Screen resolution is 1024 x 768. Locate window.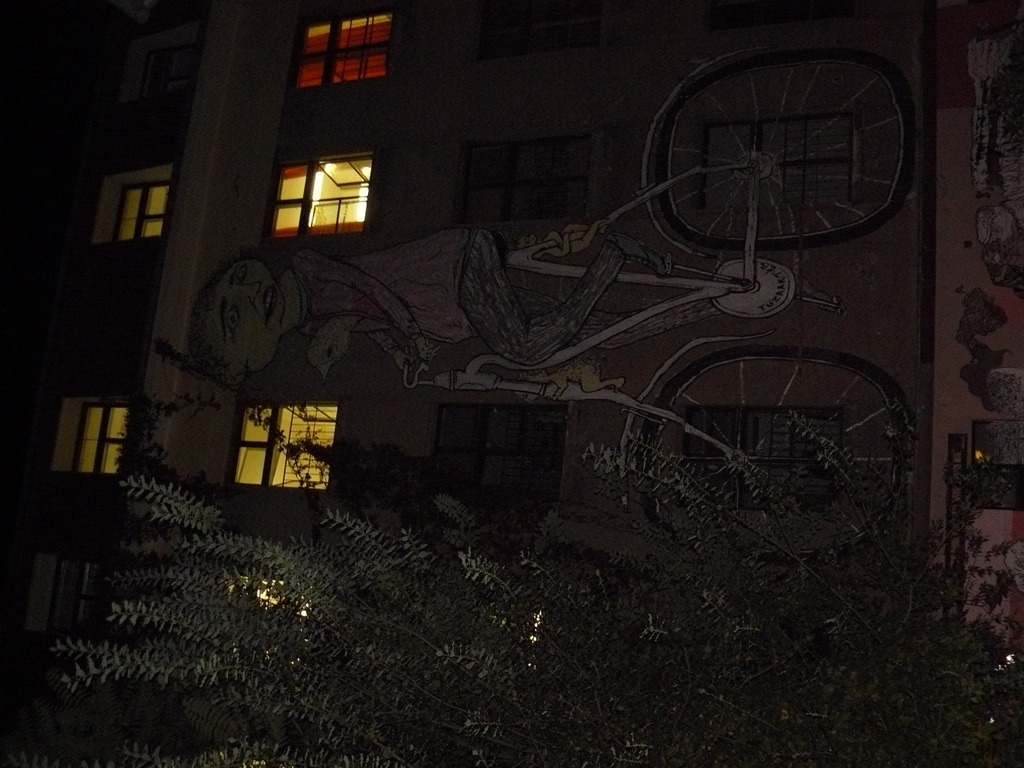
BBox(49, 395, 130, 472).
